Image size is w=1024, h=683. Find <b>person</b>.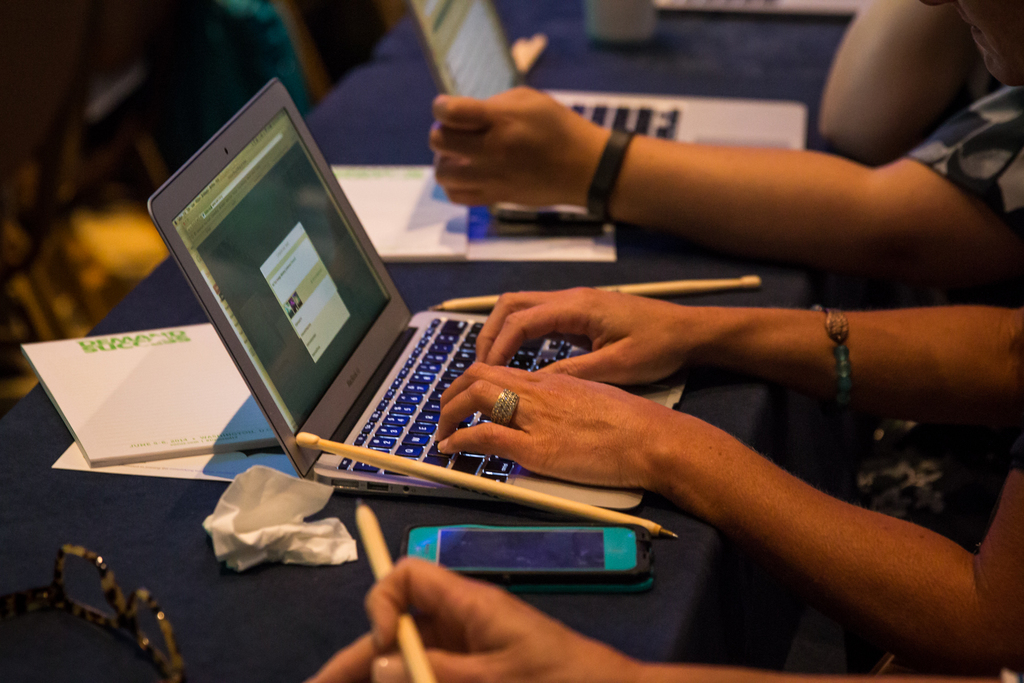
BBox(429, 0, 1023, 673).
